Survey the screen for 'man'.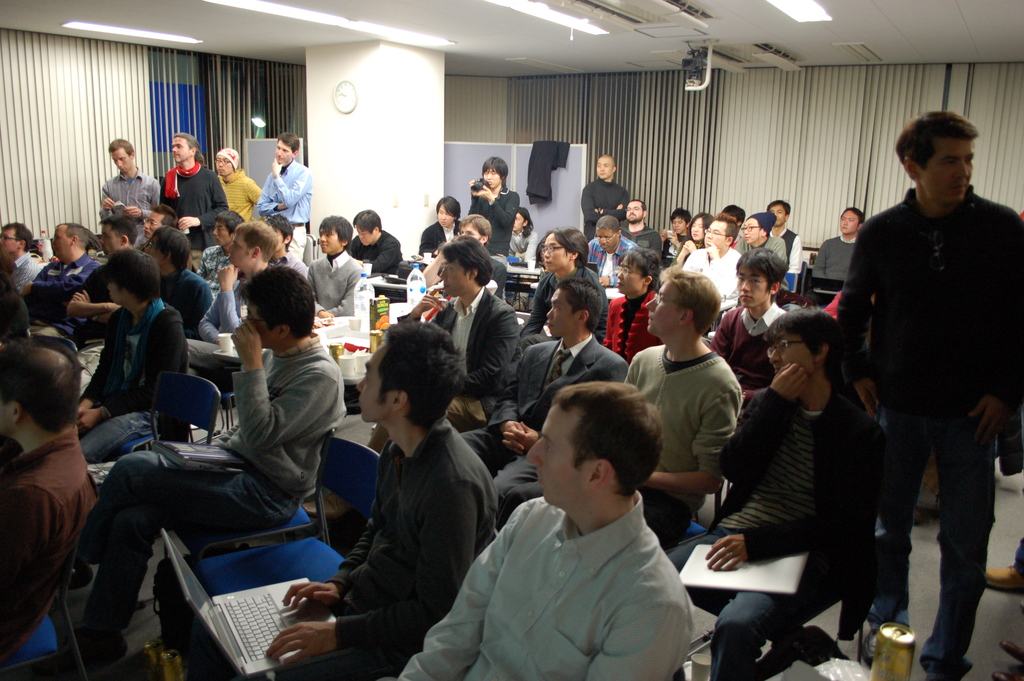
Survey found: region(0, 334, 101, 657).
